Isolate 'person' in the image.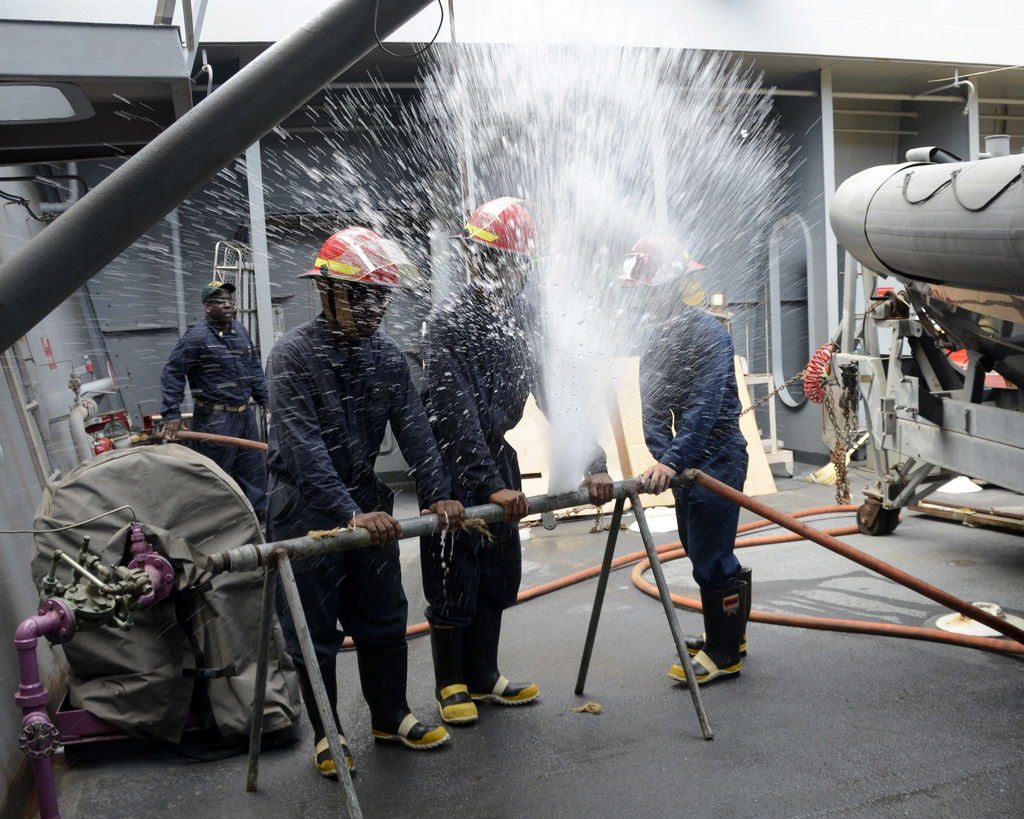
Isolated region: bbox(626, 227, 765, 694).
